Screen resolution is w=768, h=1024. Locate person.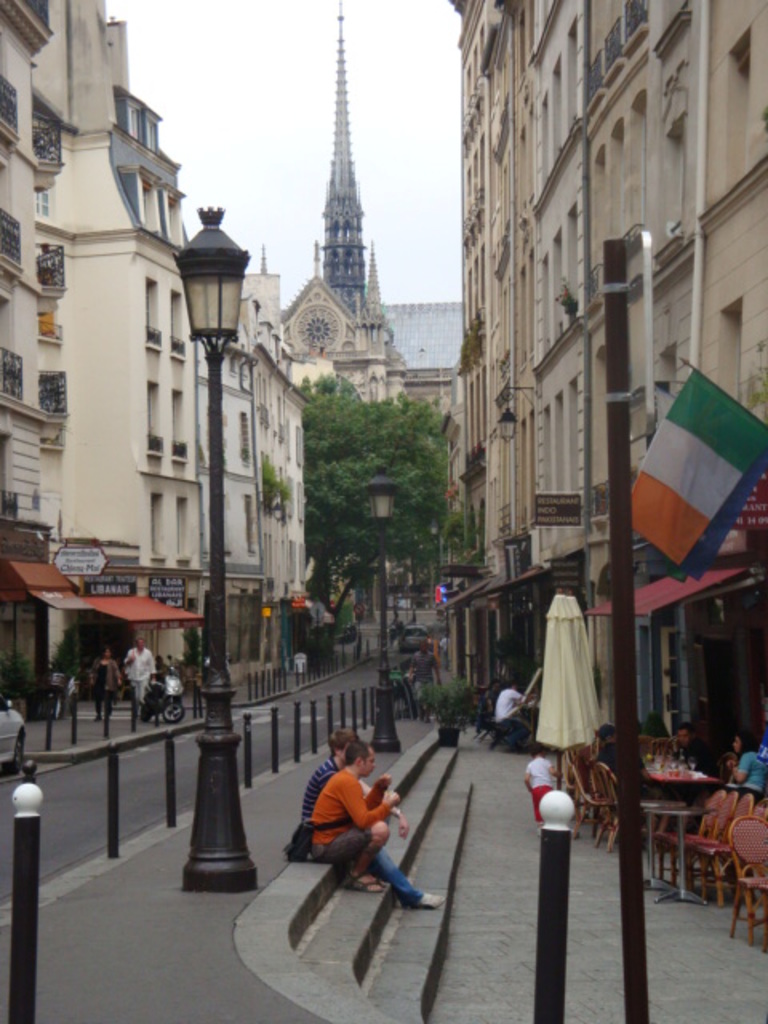
left=88, top=648, right=123, bottom=723.
